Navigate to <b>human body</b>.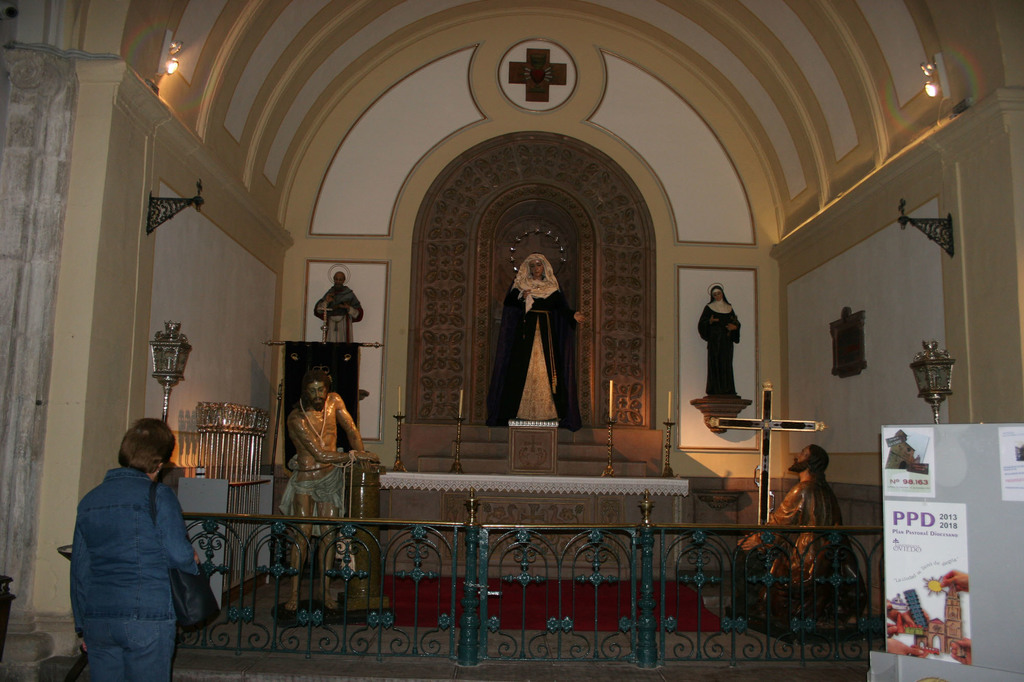
Navigation target: [497, 273, 605, 422].
